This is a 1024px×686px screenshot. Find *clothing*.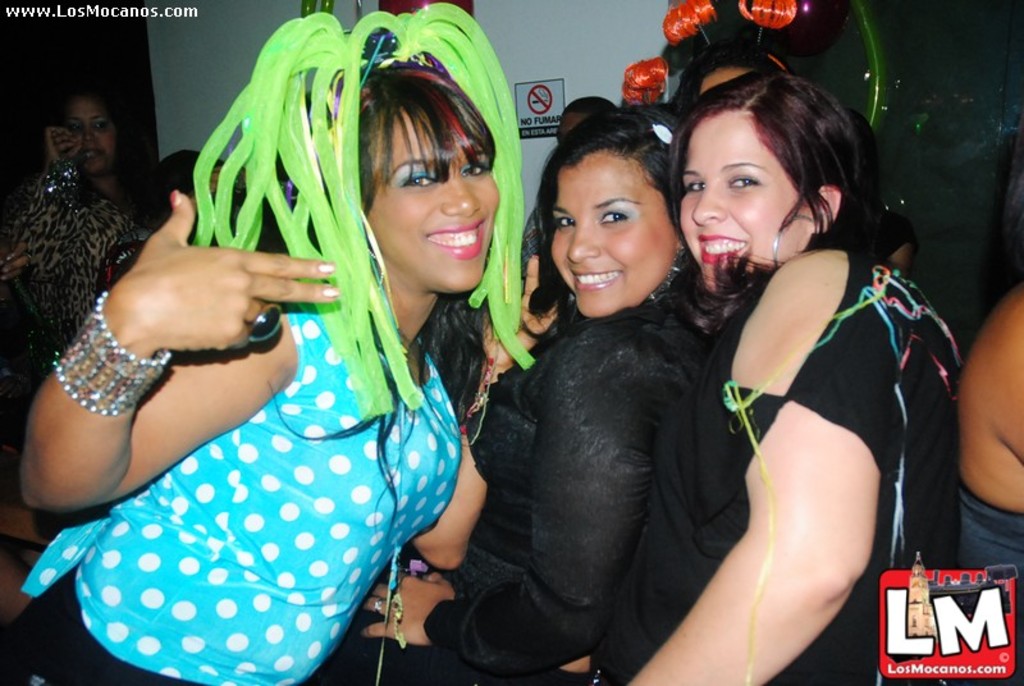
Bounding box: left=951, top=488, right=1023, bottom=685.
